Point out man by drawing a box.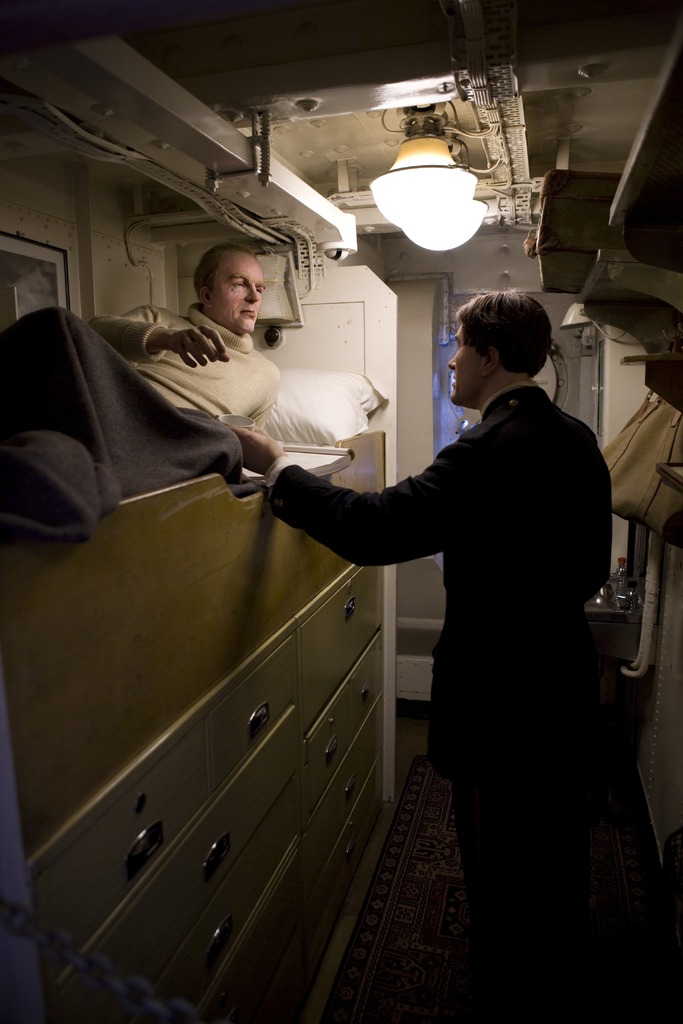
[22,242,286,525].
